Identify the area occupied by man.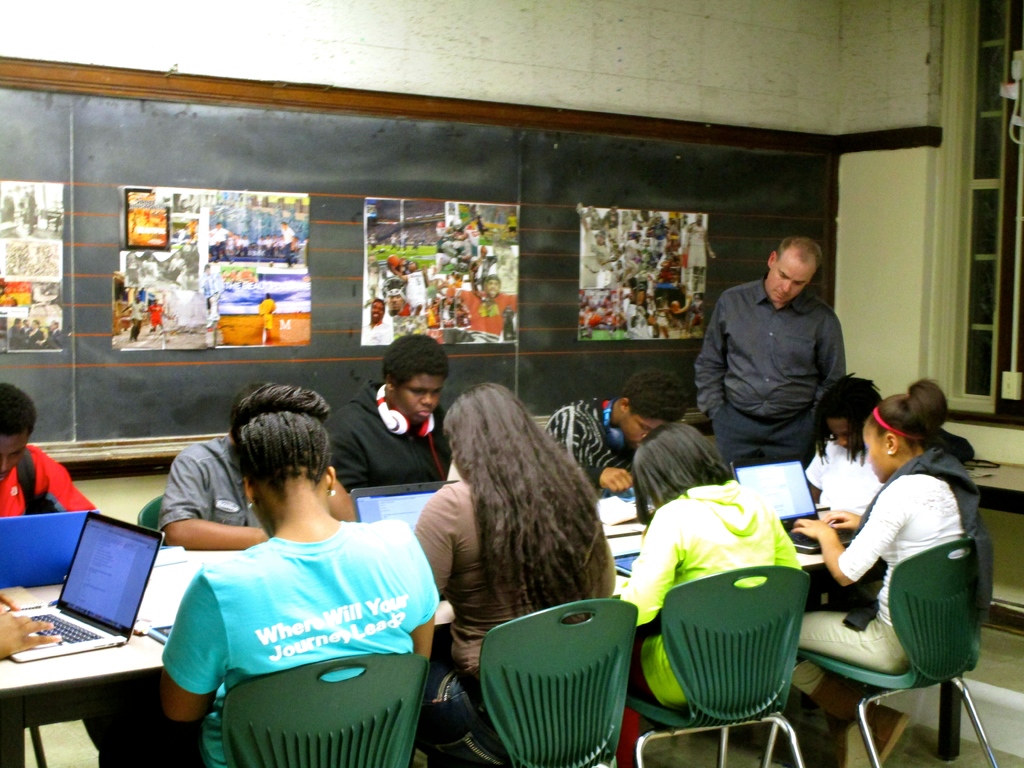
Area: BBox(631, 209, 660, 226).
